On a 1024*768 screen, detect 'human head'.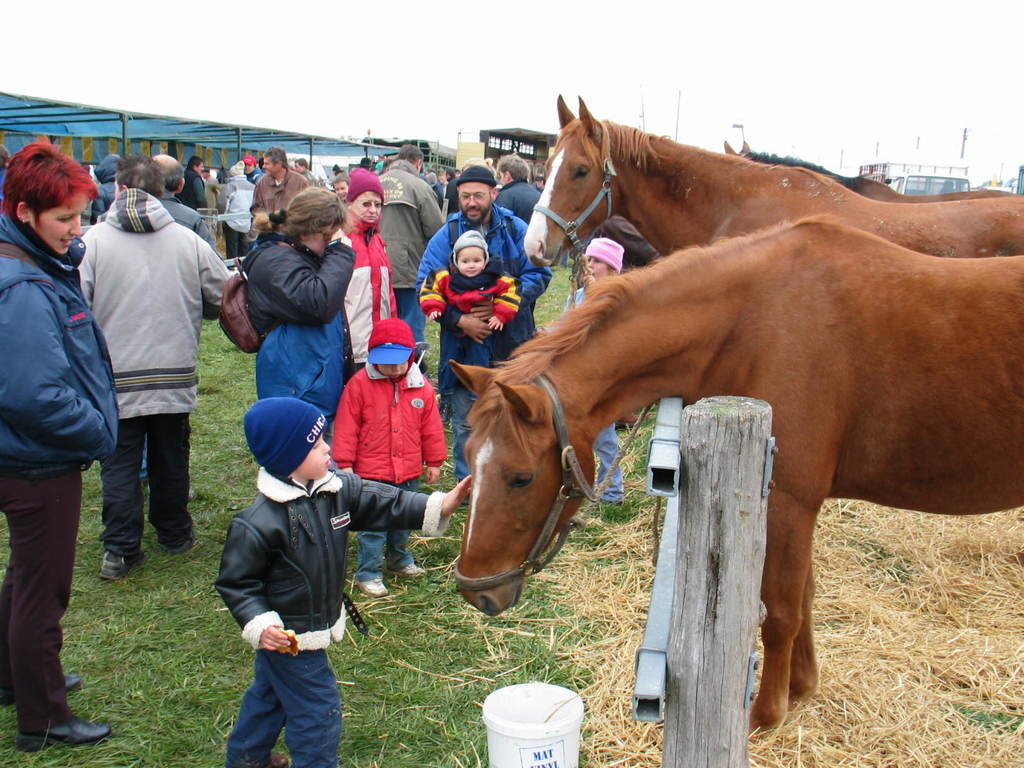
region(293, 156, 308, 173).
